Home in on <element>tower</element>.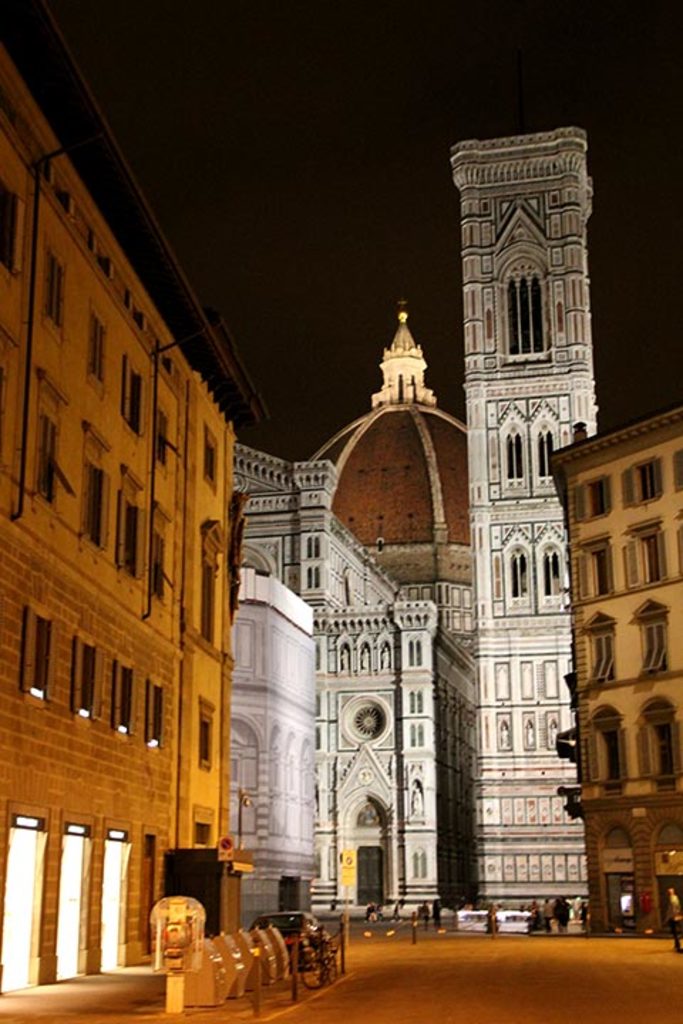
Homed in at locate(195, 110, 659, 940).
